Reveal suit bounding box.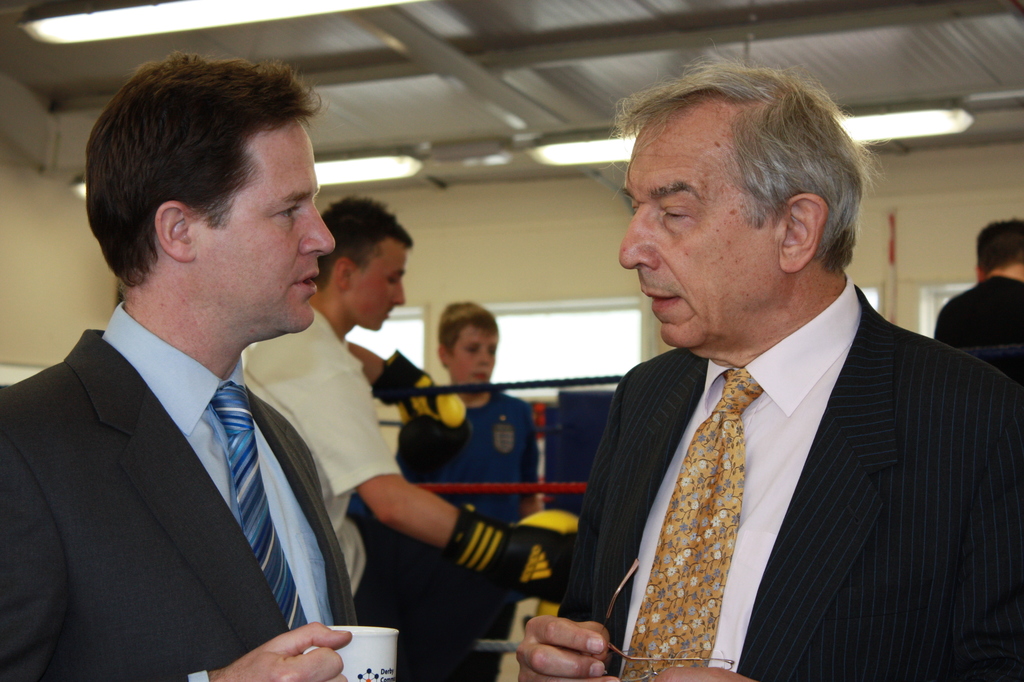
Revealed: 0/296/359/681.
